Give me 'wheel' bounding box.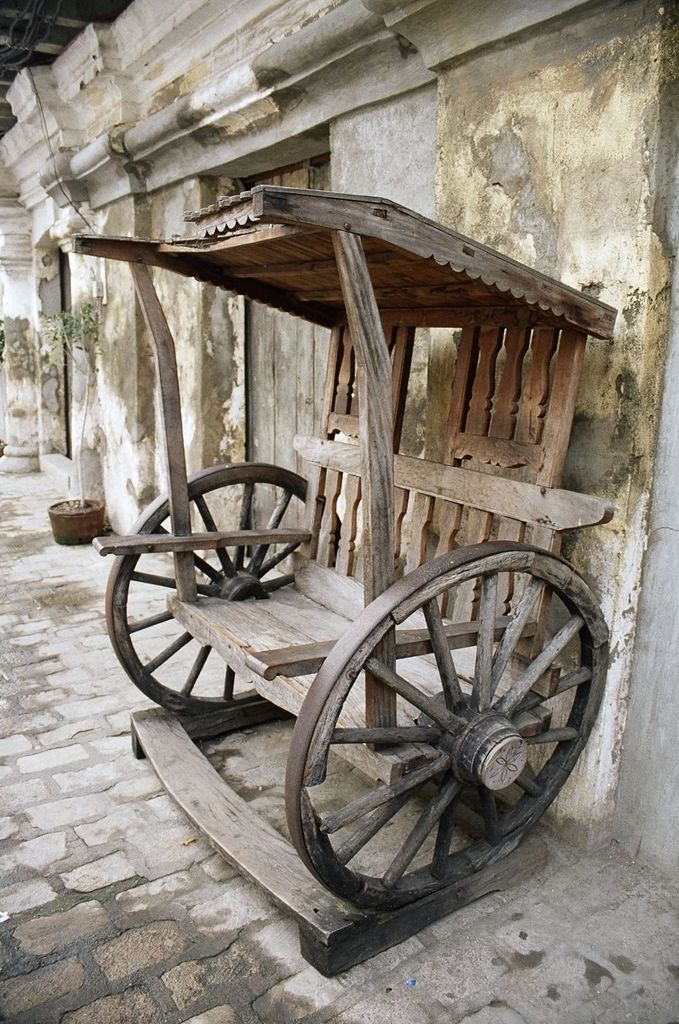
271,542,598,923.
